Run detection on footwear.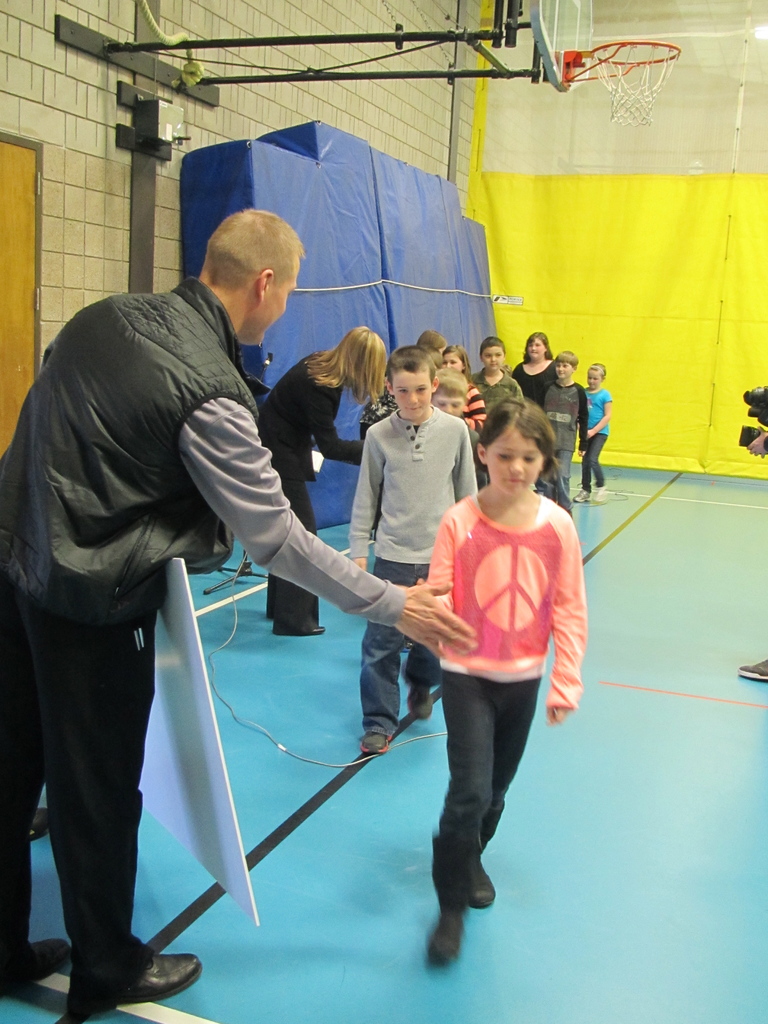
Result: (x1=737, y1=653, x2=767, y2=685).
